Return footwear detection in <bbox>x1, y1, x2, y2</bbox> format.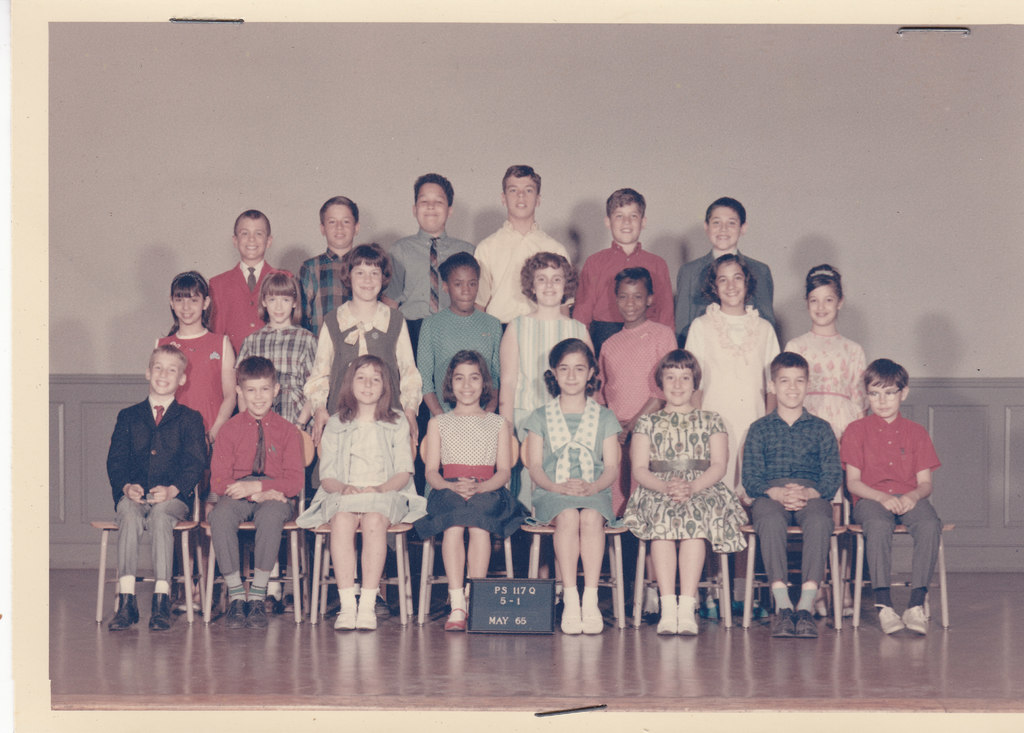
<bbox>150, 597, 178, 629</bbox>.
